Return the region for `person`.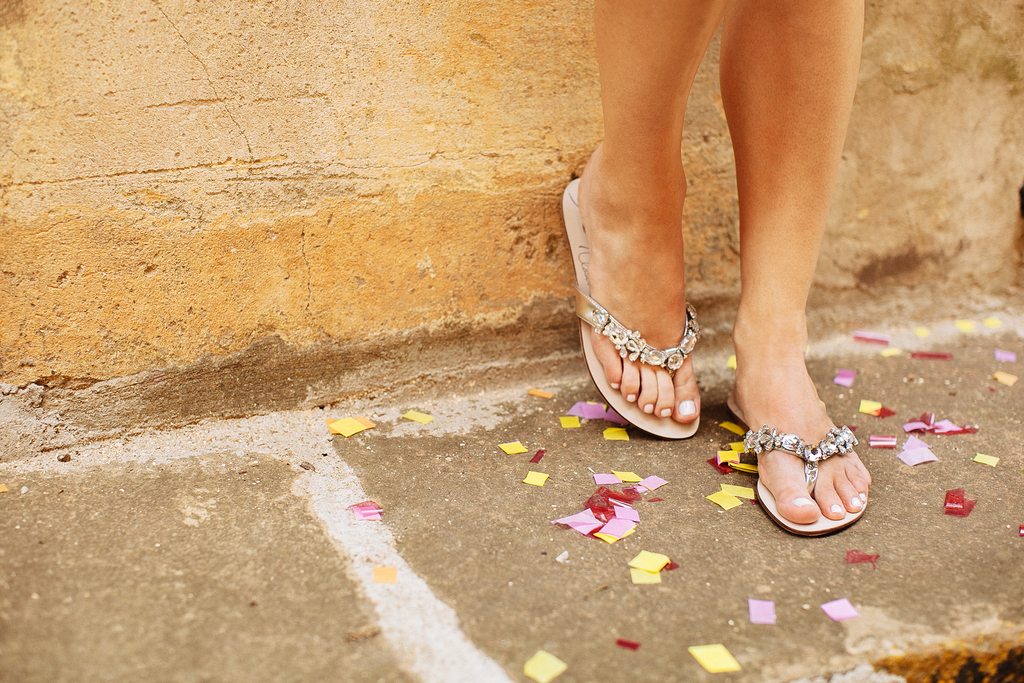
crop(527, 0, 932, 490).
